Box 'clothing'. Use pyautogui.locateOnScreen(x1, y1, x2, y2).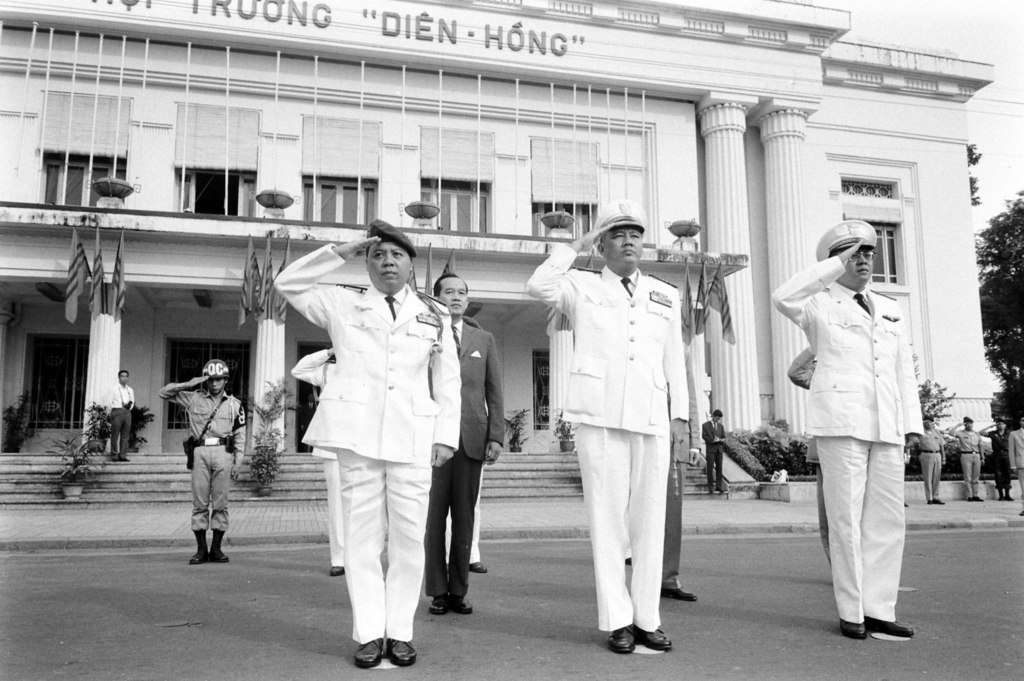
pyautogui.locateOnScreen(291, 349, 360, 585).
